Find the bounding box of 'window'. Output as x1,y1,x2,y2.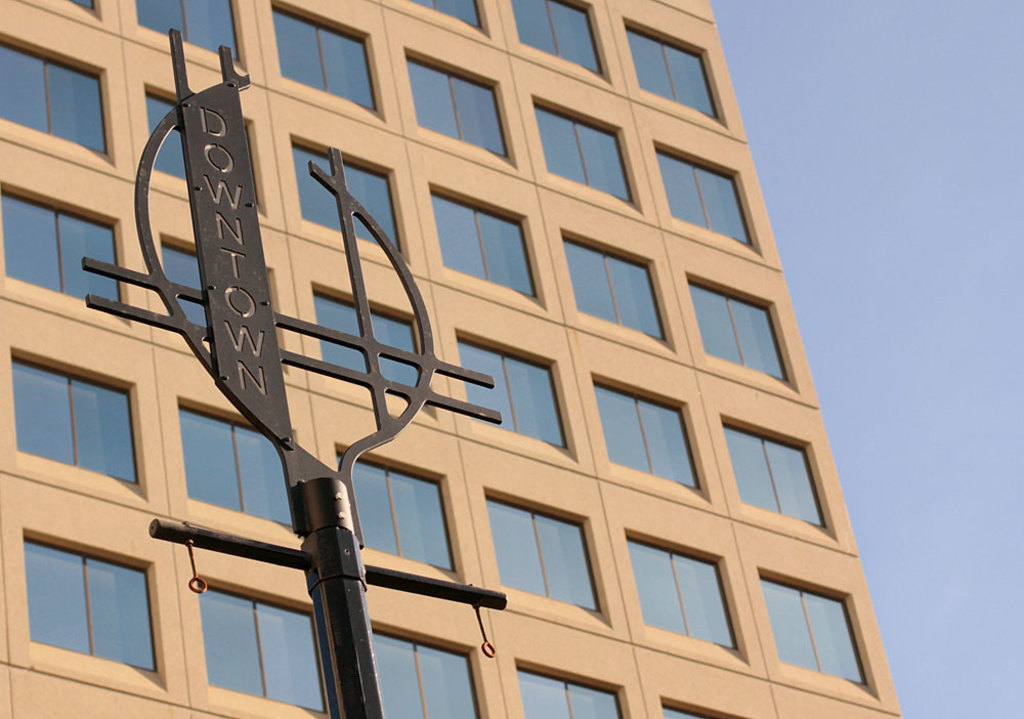
201,577,329,718.
